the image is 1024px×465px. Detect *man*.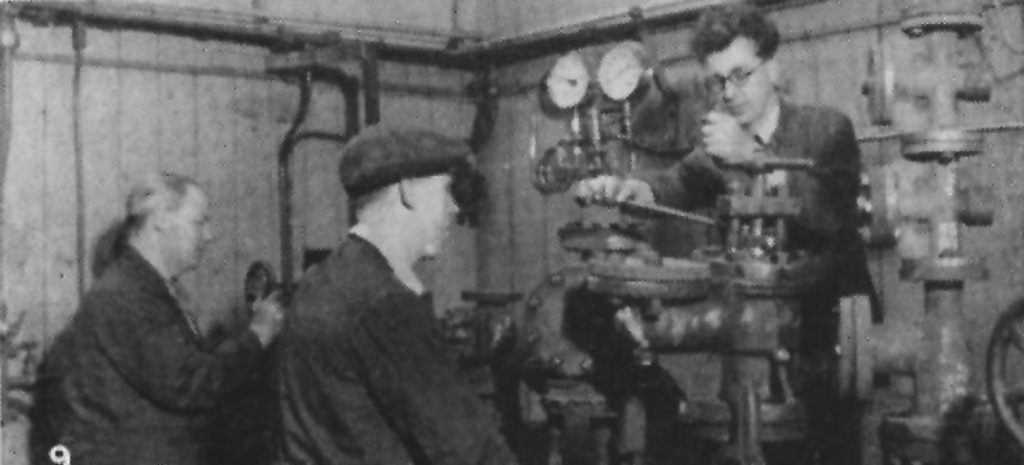
Detection: <bbox>573, 7, 862, 464</bbox>.
